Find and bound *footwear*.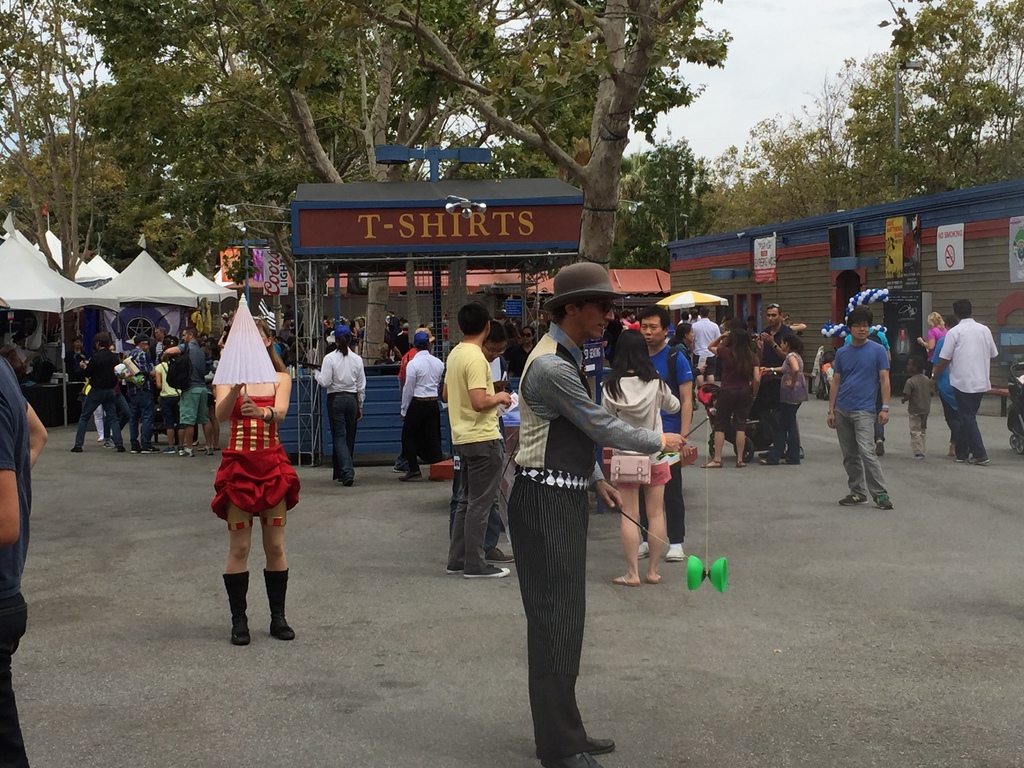
Bound: l=102, t=438, r=114, b=447.
